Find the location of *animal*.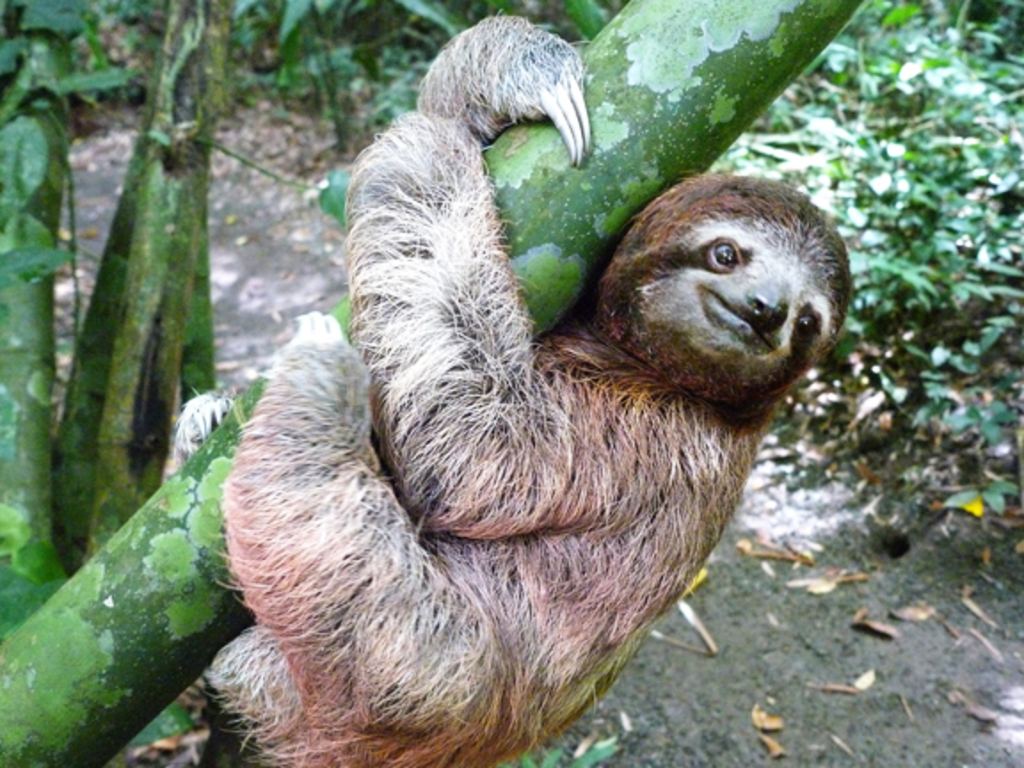
Location: 158/16/848/766.
